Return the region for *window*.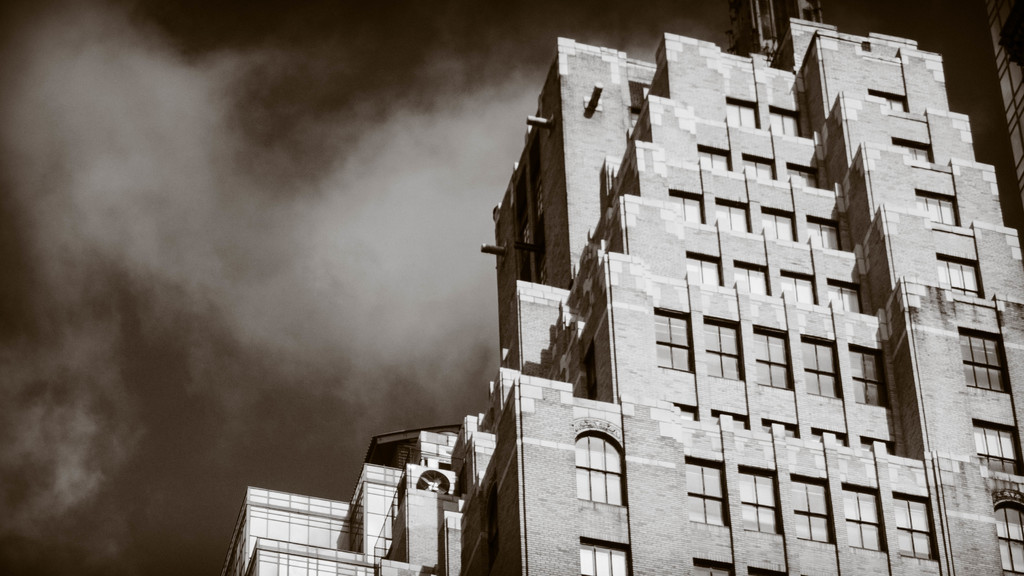
<box>735,267,765,296</box>.
